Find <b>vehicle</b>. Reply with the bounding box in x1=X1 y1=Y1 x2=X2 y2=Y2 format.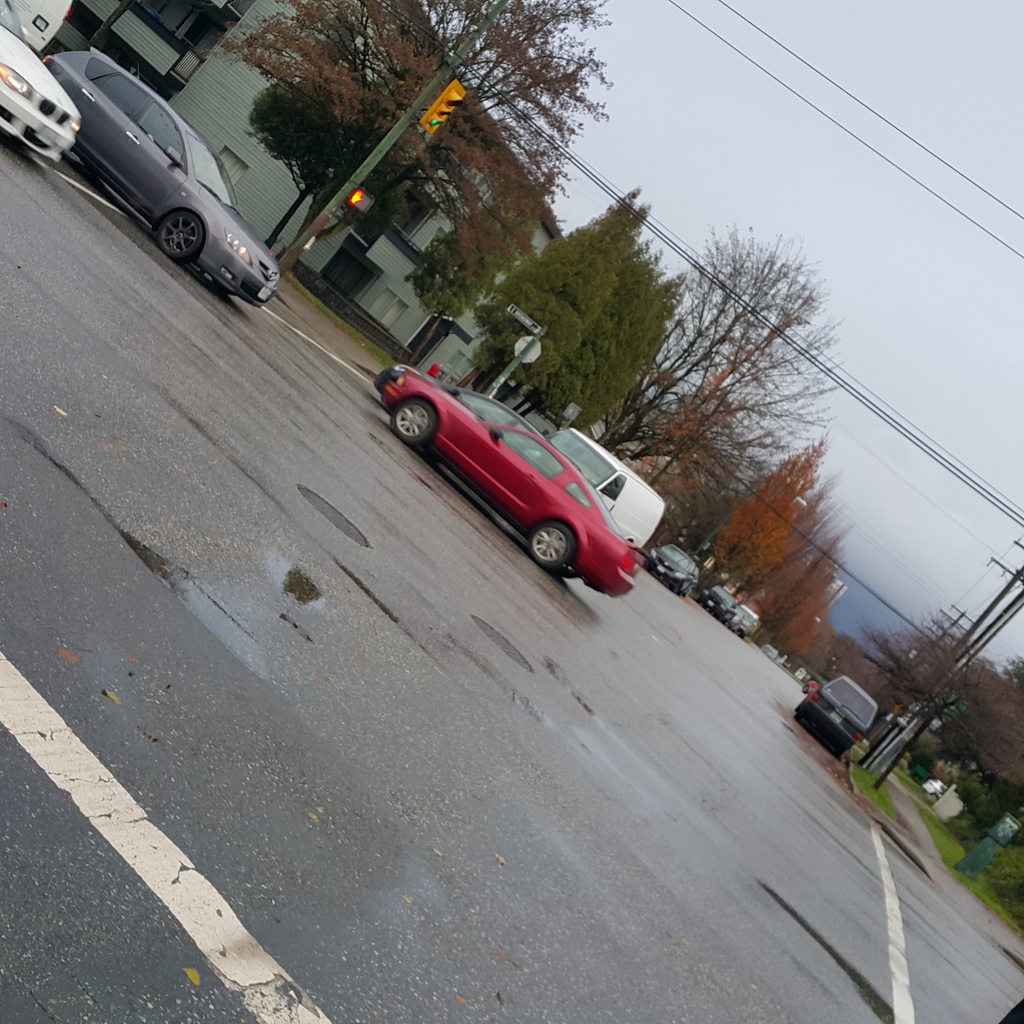
x1=644 y1=547 x2=702 y2=595.
